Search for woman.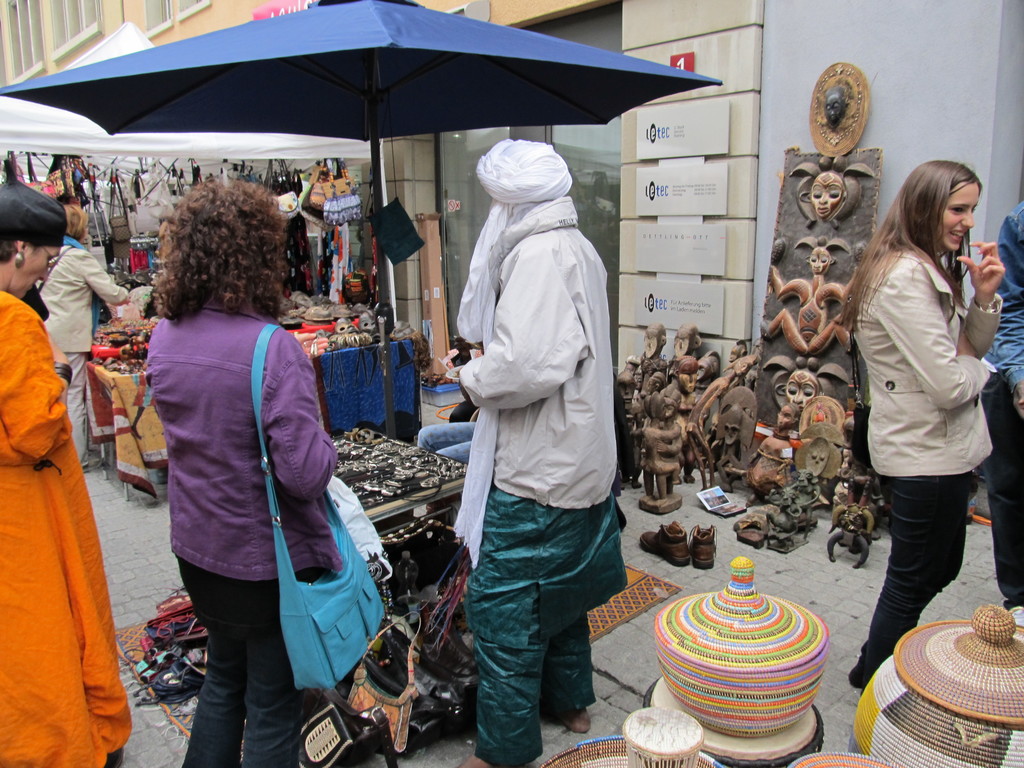
Found at 831,146,1013,694.
